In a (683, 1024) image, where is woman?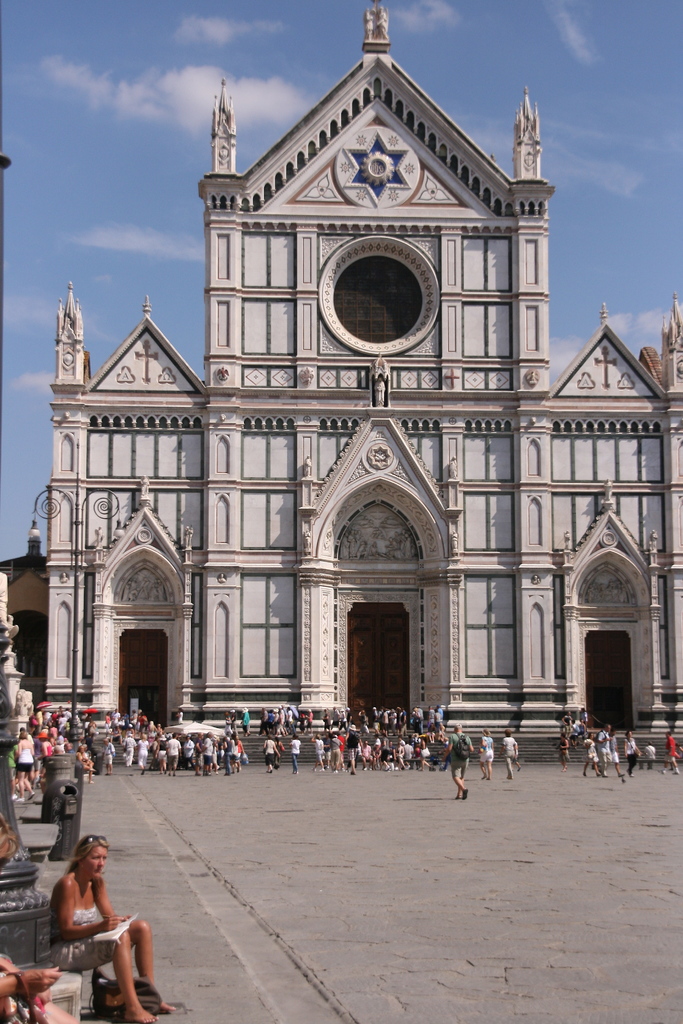
{"left": 583, "top": 732, "right": 604, "bottom": 777}.
